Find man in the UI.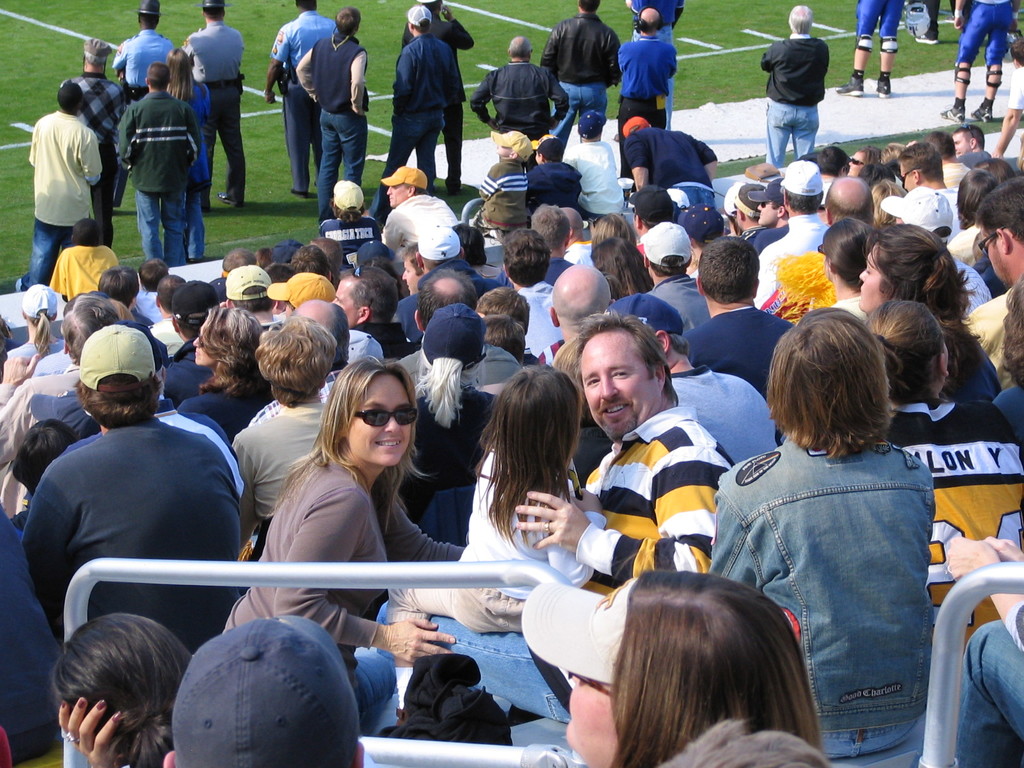
UI element at left=119, top=61, right=202, bottom=268.
